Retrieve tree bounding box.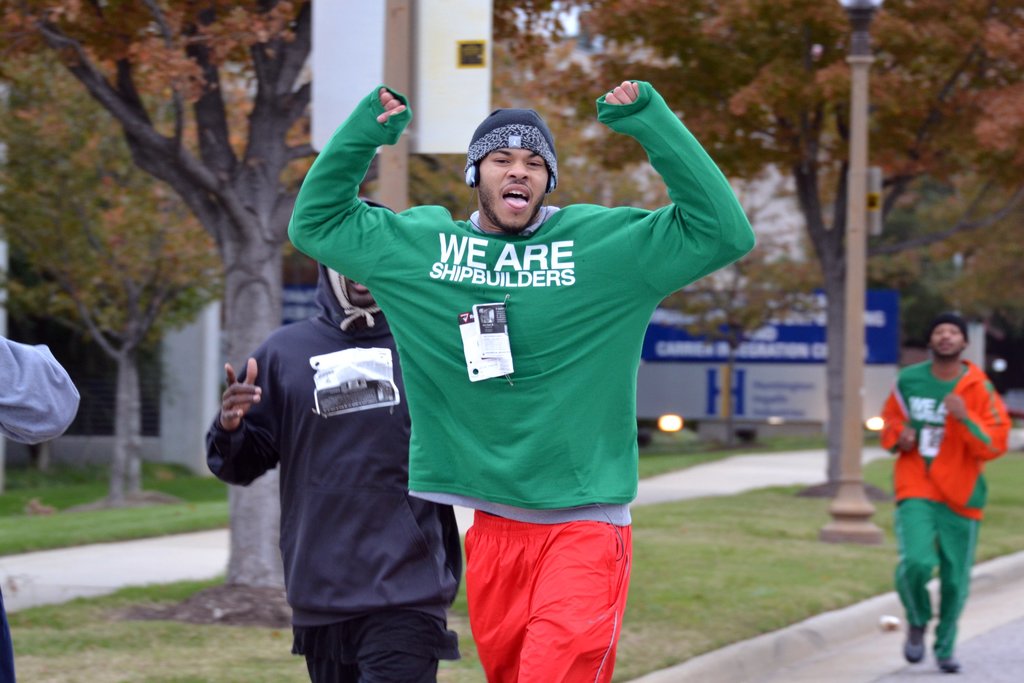
Bounding box: <box>0,0,403,636</box>.
